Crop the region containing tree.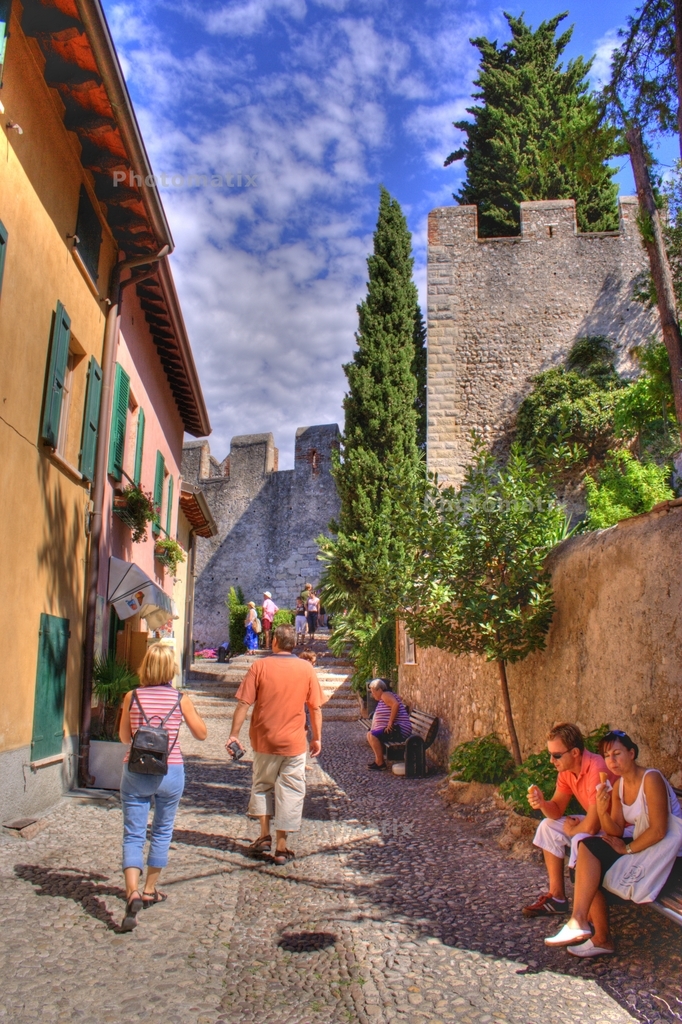
Crop region: (x1=608, y1=0, x2=681, y2=429).
